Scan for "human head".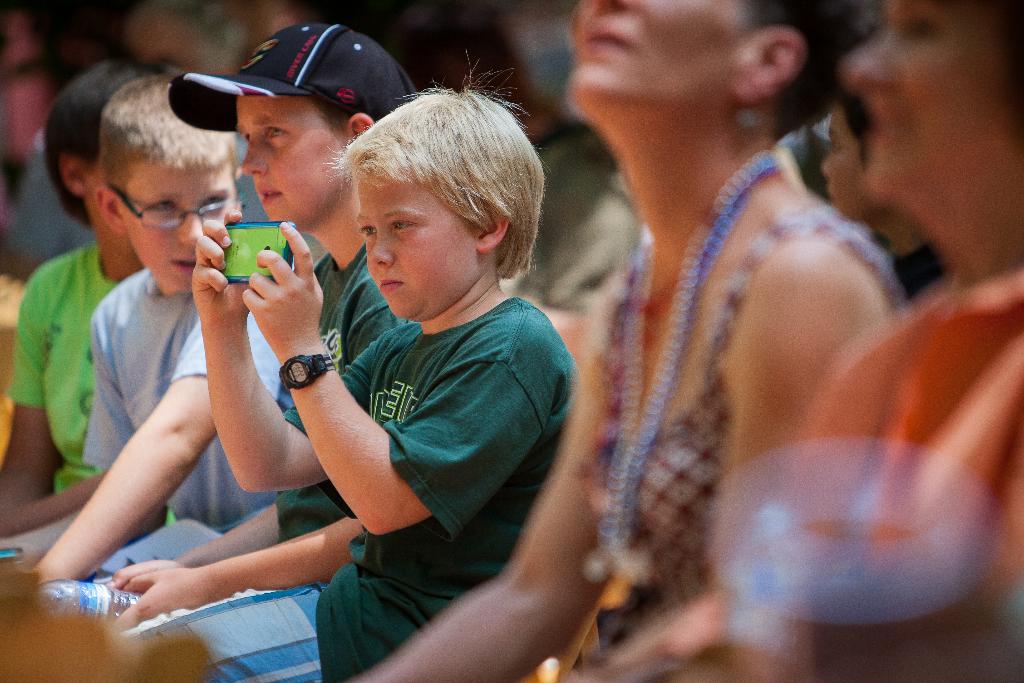
Scan result: box(42, 62, 150, 240).
